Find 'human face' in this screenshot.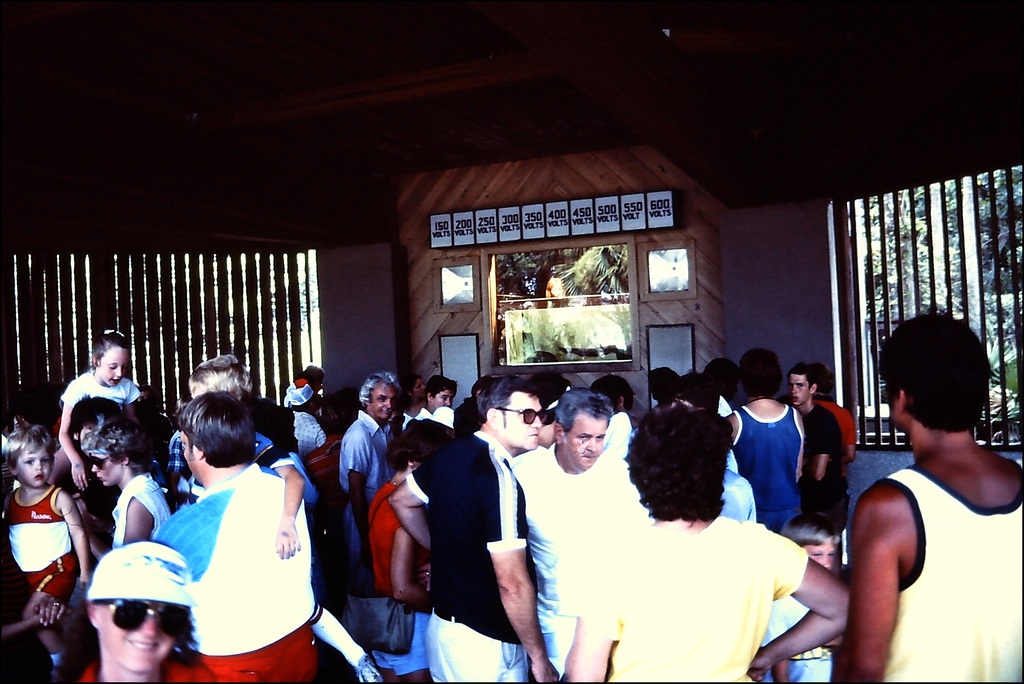
The bounding box for 'human face' is (504,393,544,449).
